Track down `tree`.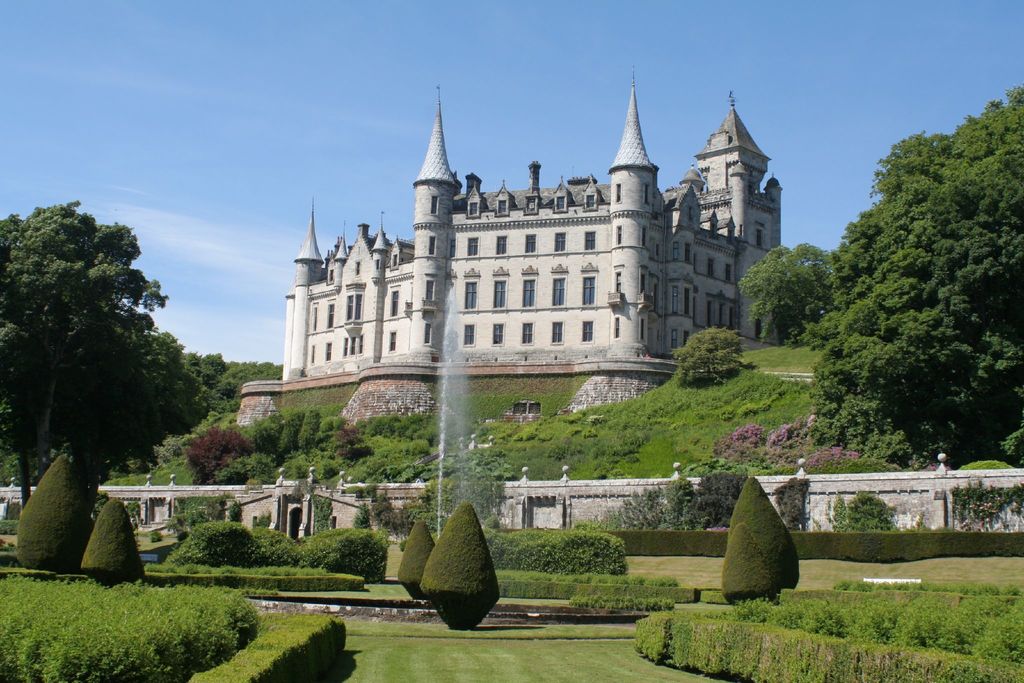
Tracked to l=282, t=409, r=294, b=457.
